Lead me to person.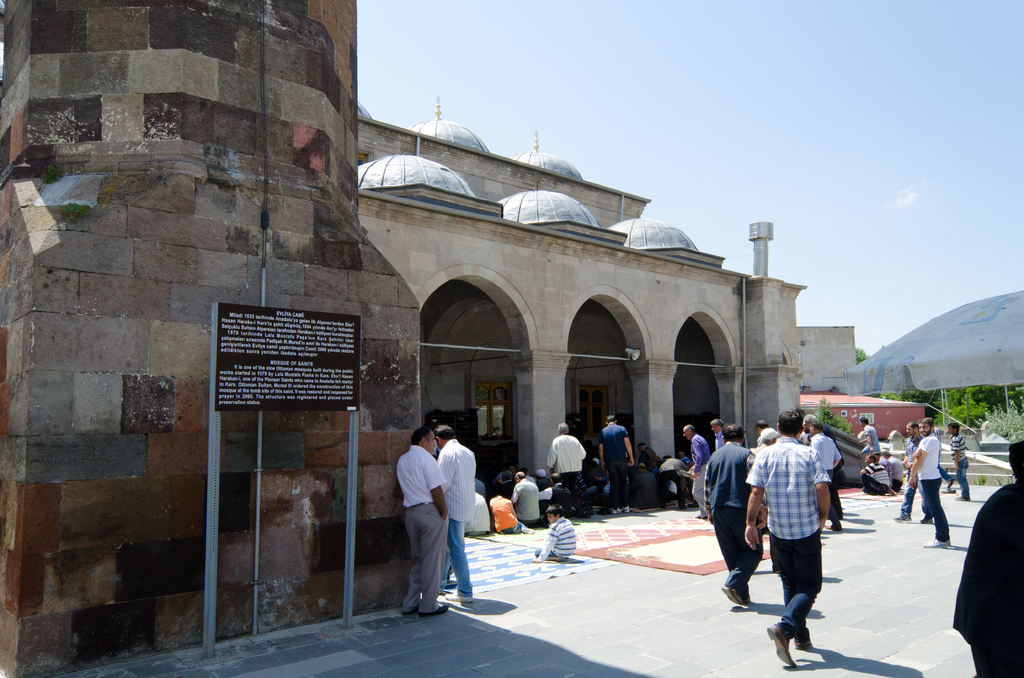
Lead to <box>810,422,845,532</box>.
